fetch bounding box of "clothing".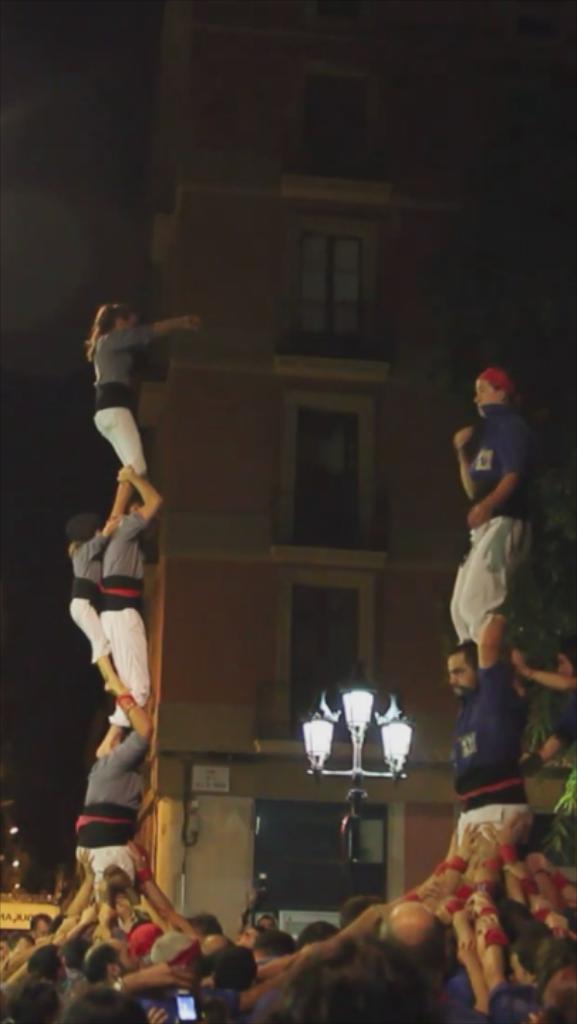
Bbox: region(439, 404, 529, 649).
